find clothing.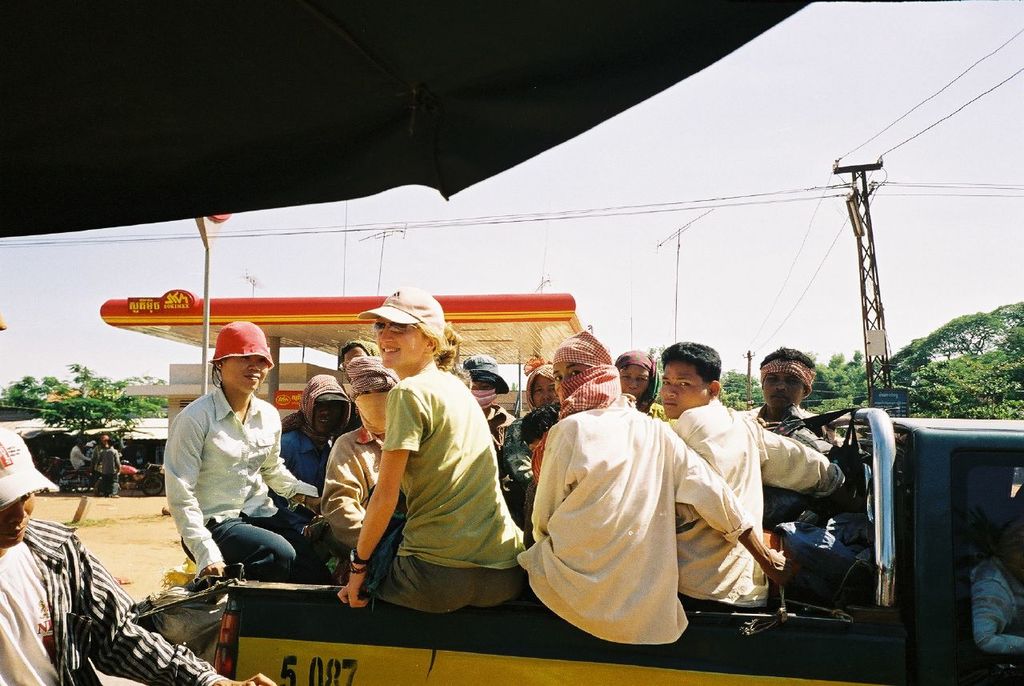
(x1=534, y1=363, x2=721, y2=654).
